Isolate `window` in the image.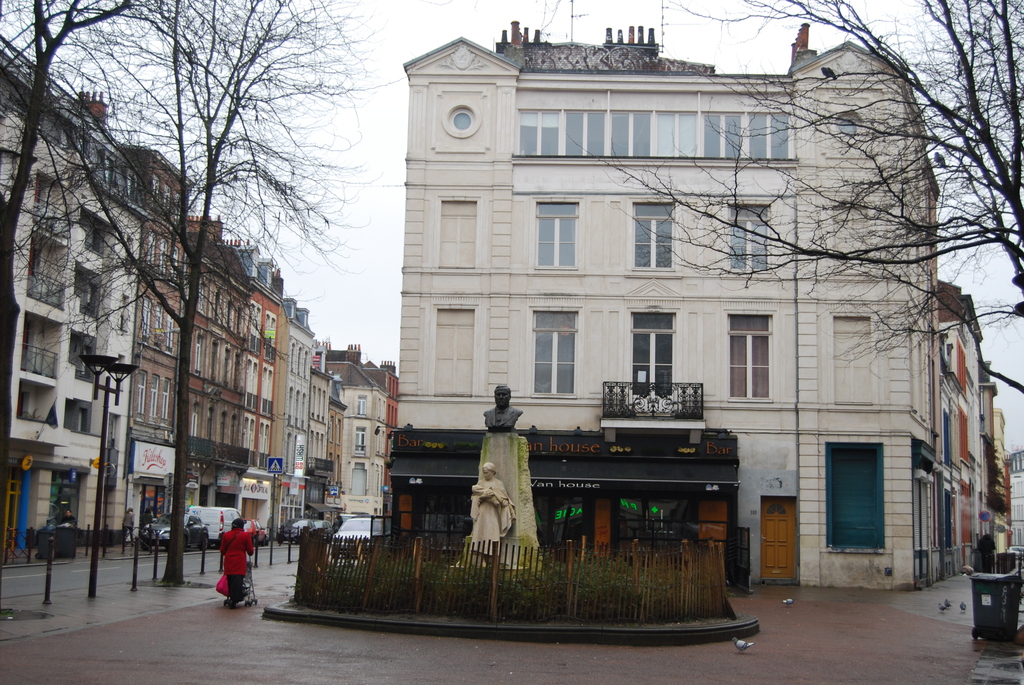
Isolated region: <box>514,107,795,162</box>.
